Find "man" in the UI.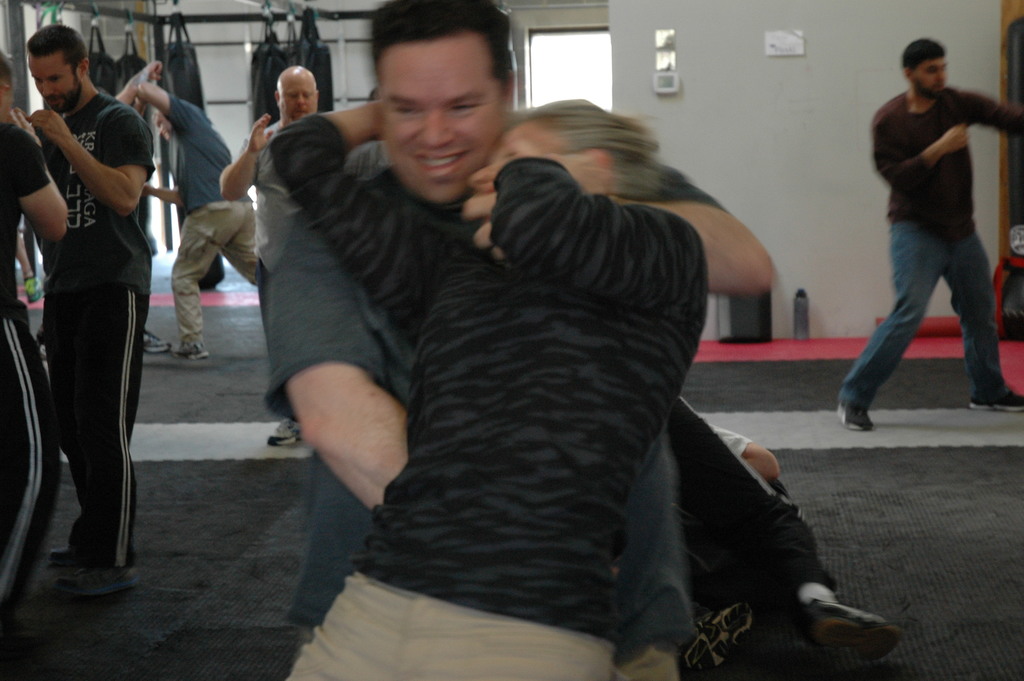
UI element at BBox(218, 65, 324, 446).
